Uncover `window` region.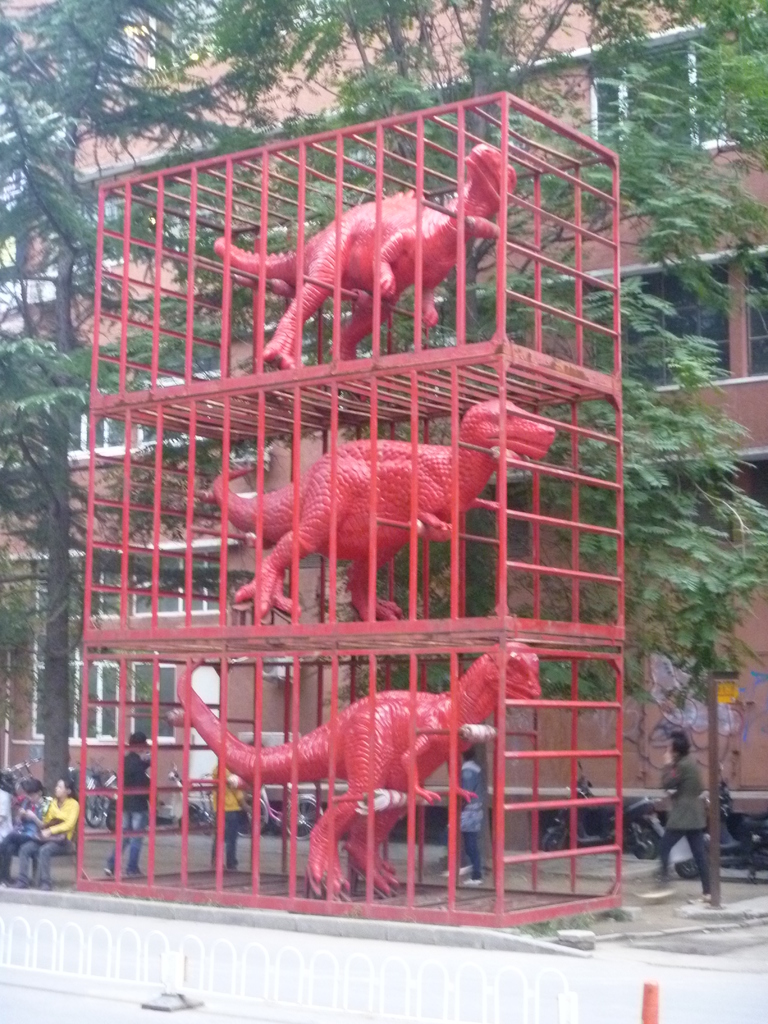
Uncovered: [x1=693, y1=42, x2=717, y2=146].
